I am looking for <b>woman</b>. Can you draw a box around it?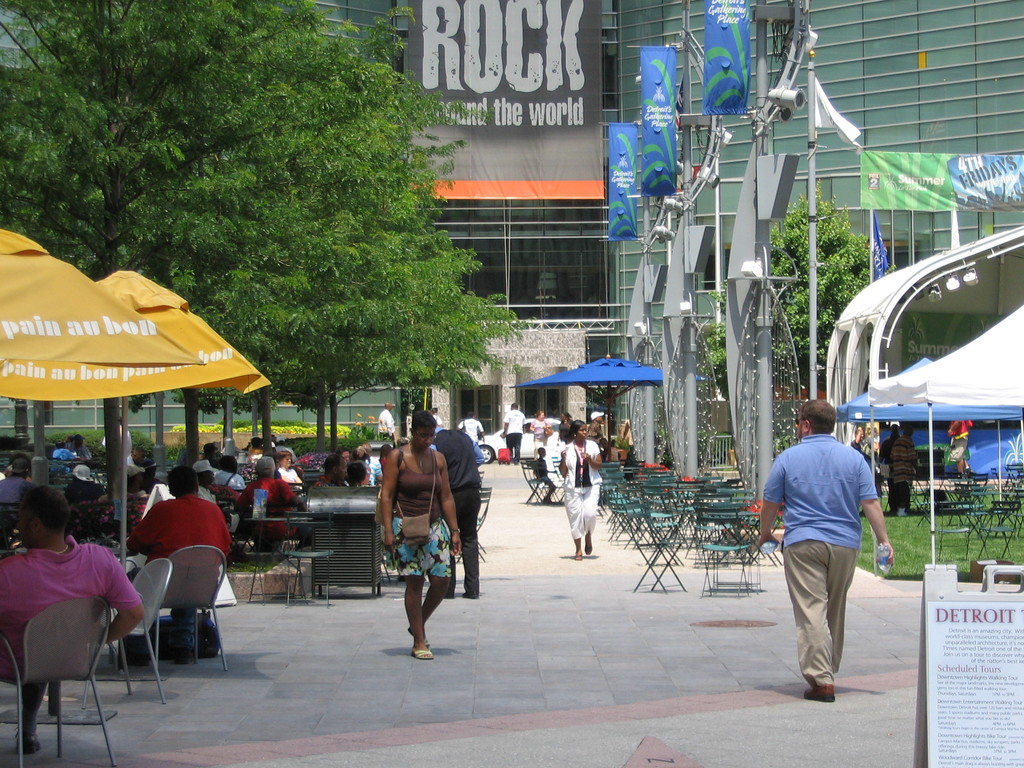
Sure, the bounding box is 527,406,553,467.
